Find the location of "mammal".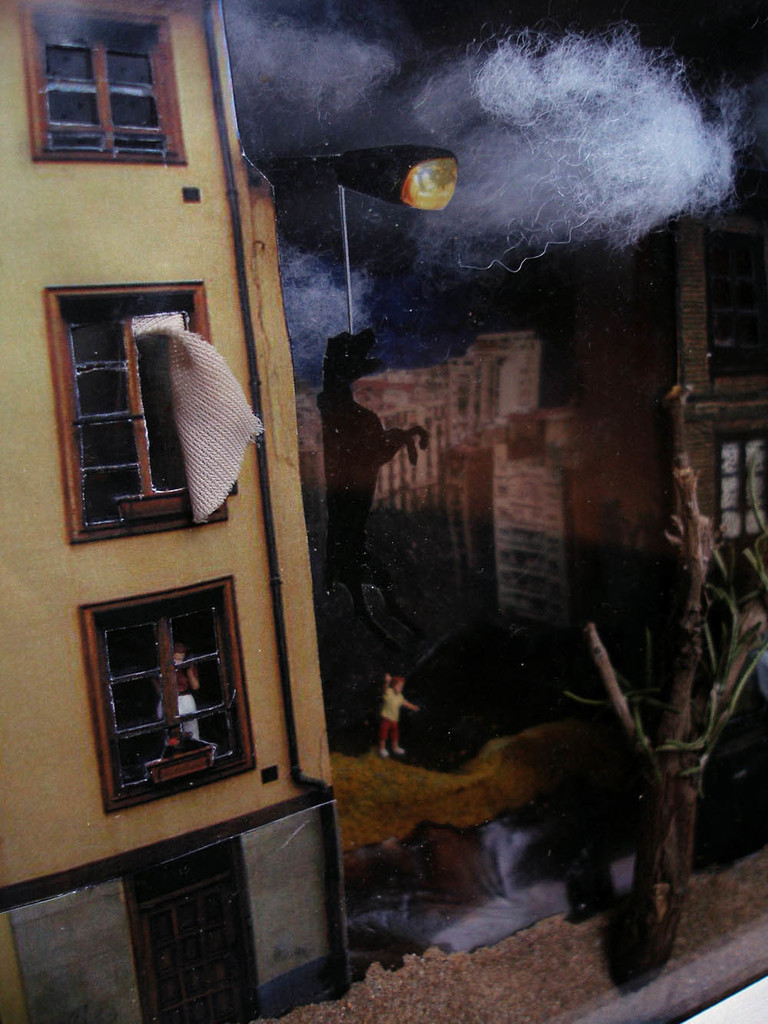
Location: x1=374, y1=676, x2=419, y2=757.
